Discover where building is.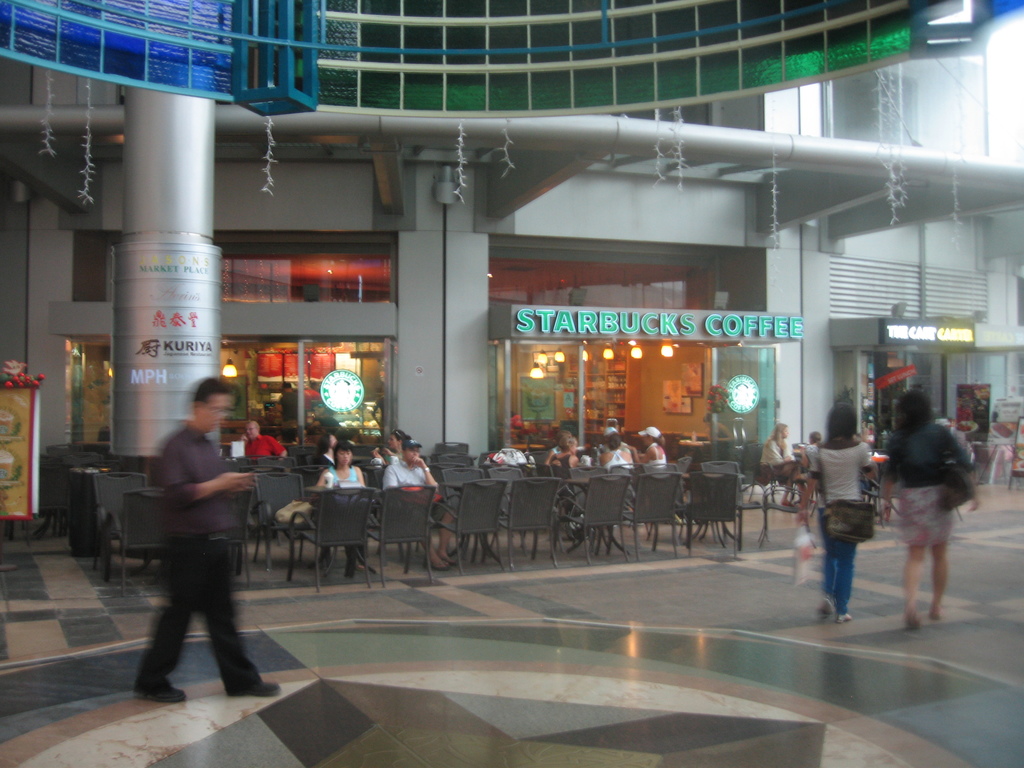
Discovered at x1=1, y1=0, x2=1023, y2=767.
